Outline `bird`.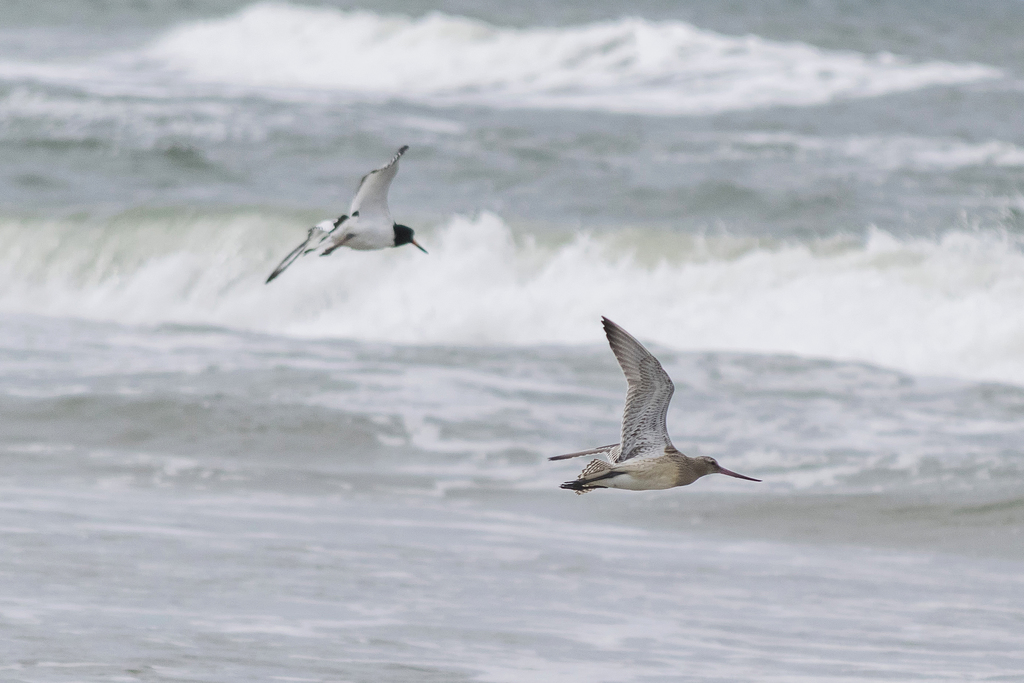
Outline: Rect(546, 311, 762, 498).
